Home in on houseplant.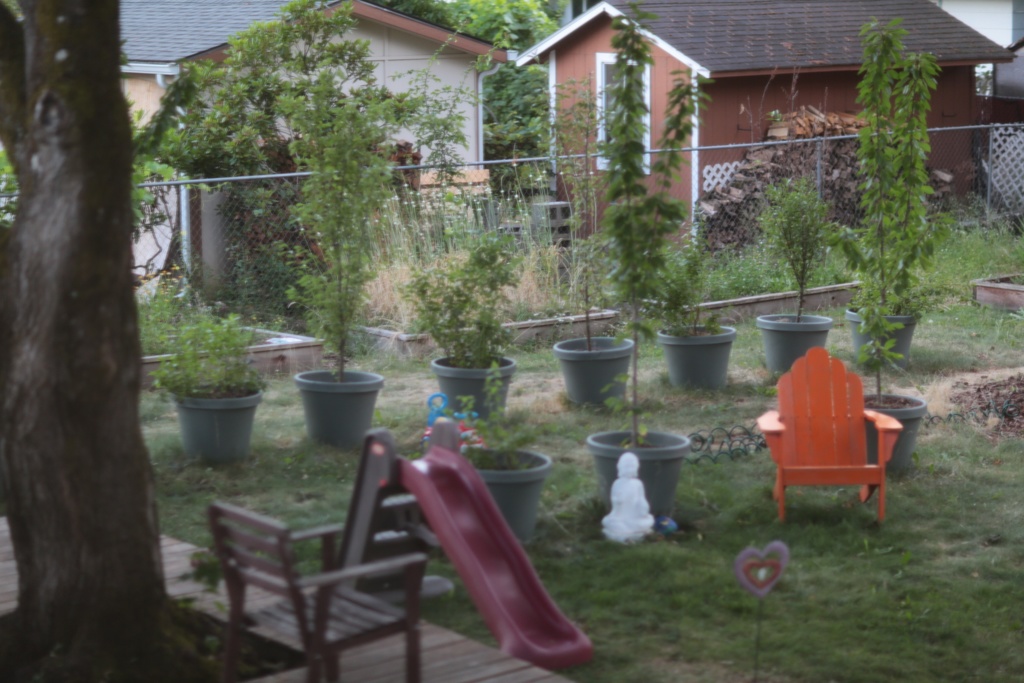
Homed in at 609 0 698 521.
